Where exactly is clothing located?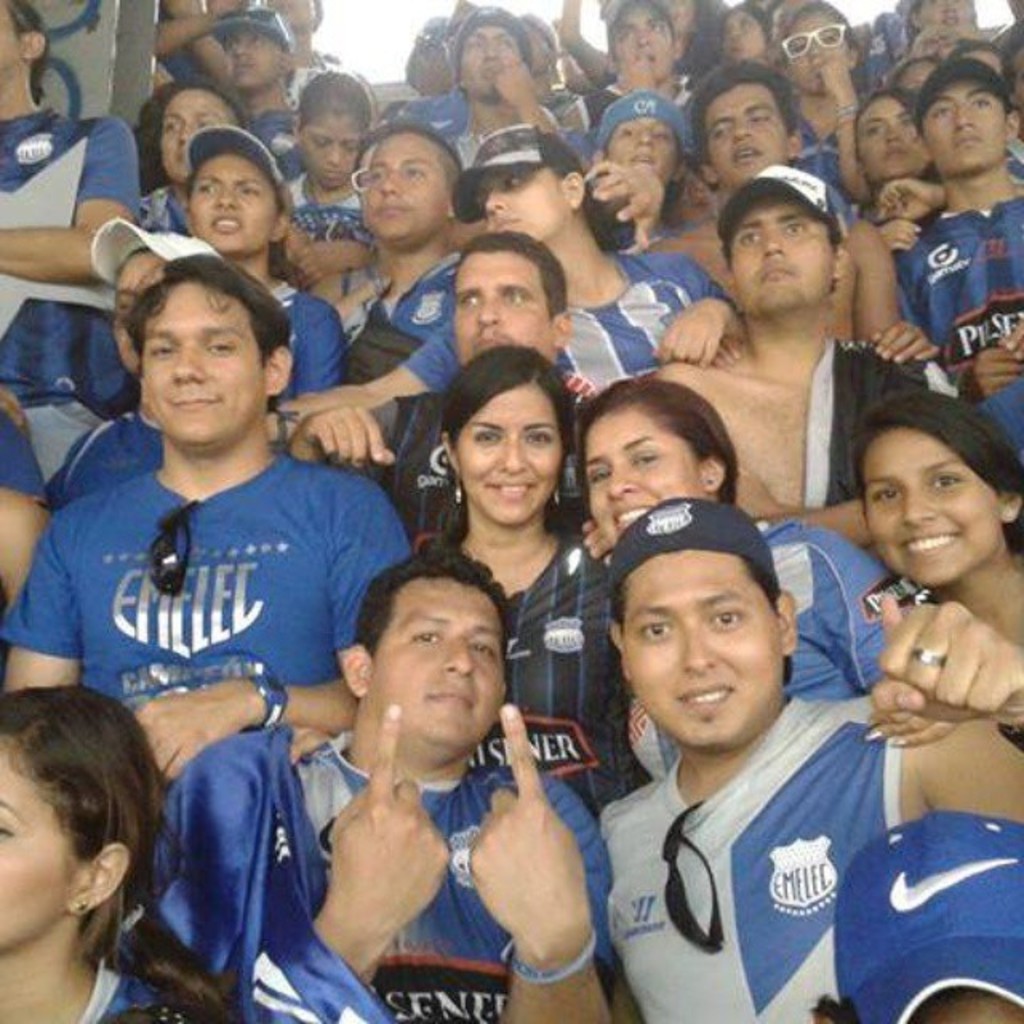
Its bounding box is x1=2 y1=445 x2=406 y2=717.
